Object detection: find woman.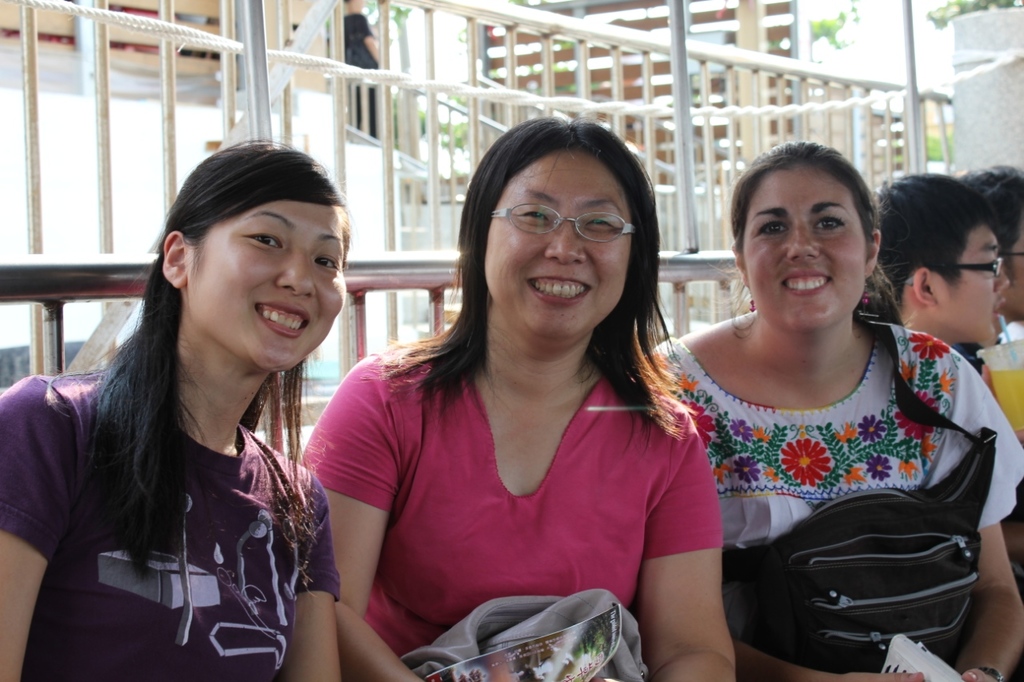
l=624, t=130, r=1023, b=681.
